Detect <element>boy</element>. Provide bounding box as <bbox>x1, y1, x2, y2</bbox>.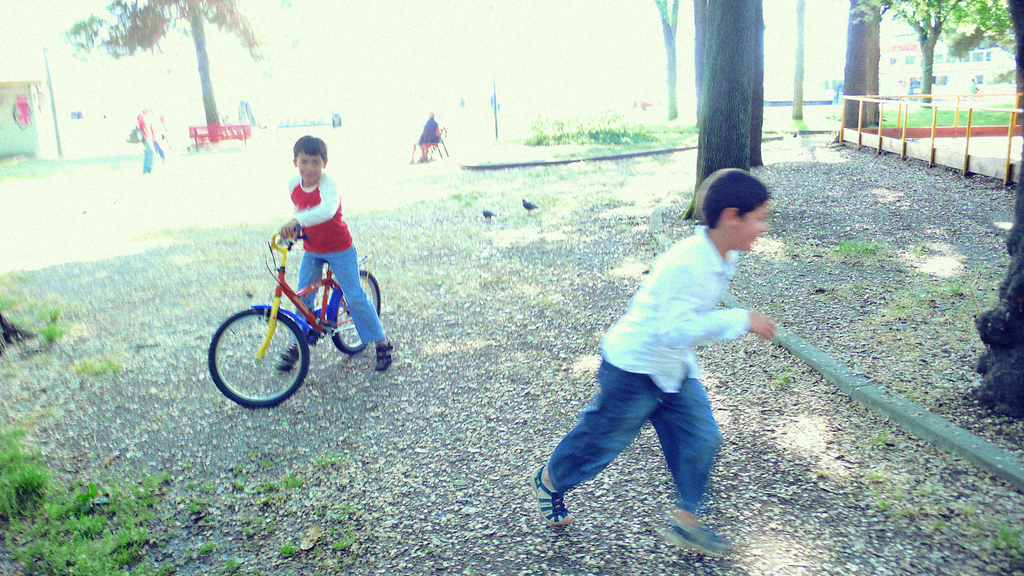
<bbox>525, 167, 781, 555</bbox>.
